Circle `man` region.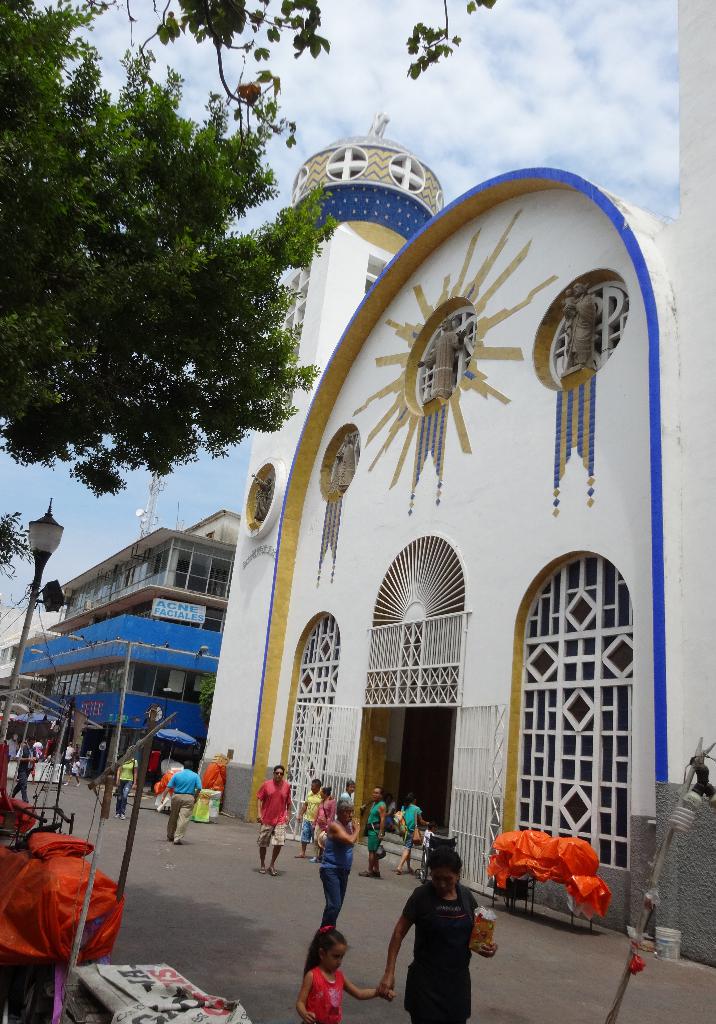
Region: left=253, top=763, right=289, bottom=876.
